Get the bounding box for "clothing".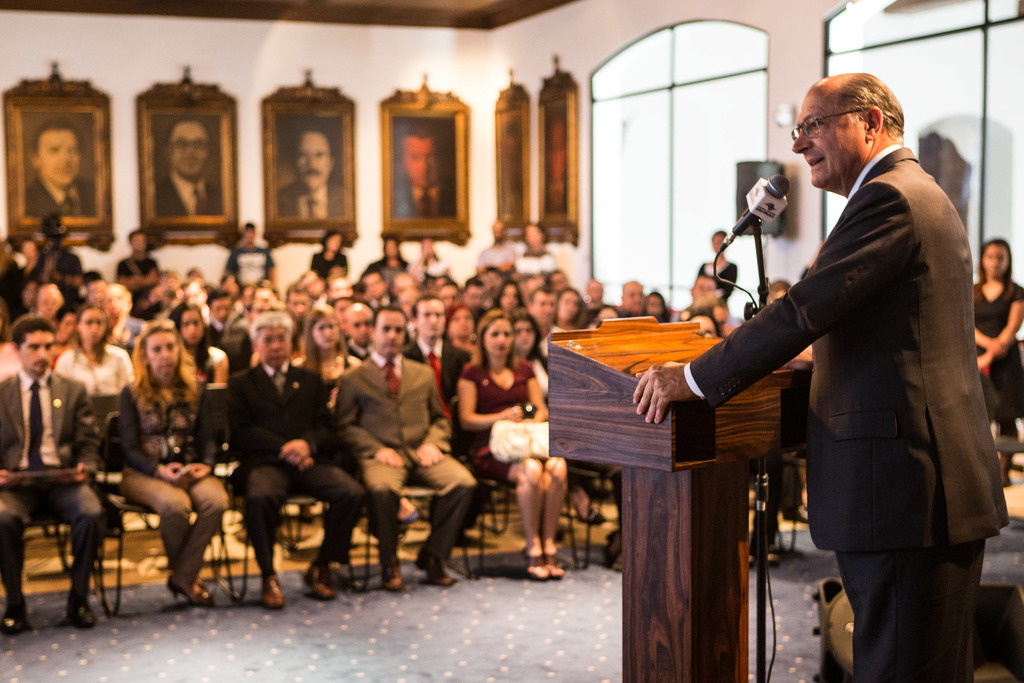
x1=1 y1=365 x2=109 y2=478.
